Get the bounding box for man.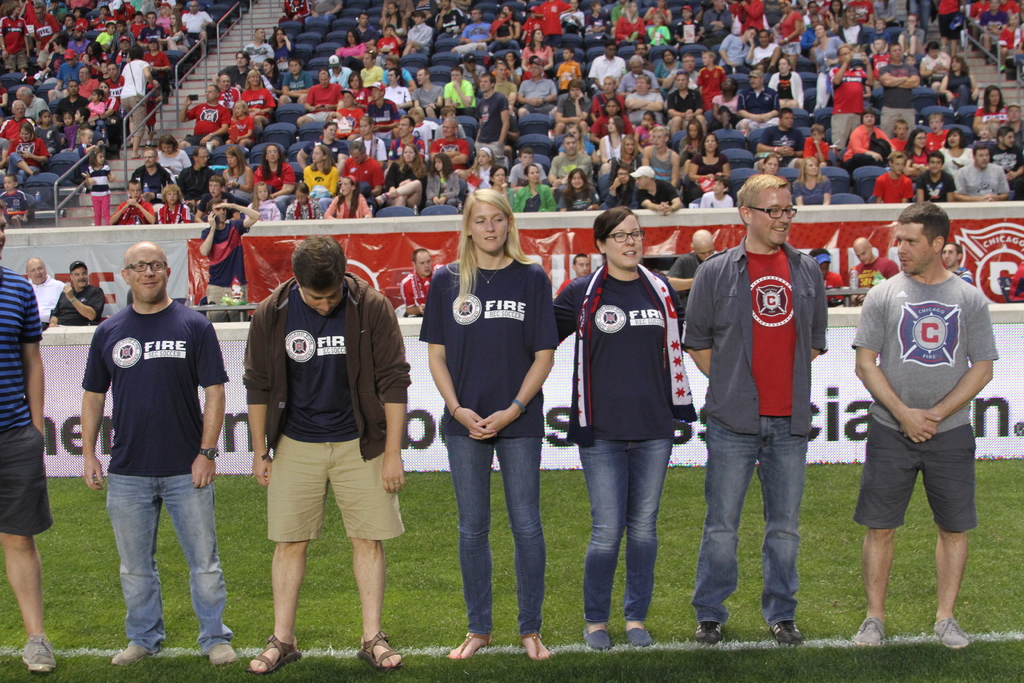
<box>0,195,54,674</box>.
